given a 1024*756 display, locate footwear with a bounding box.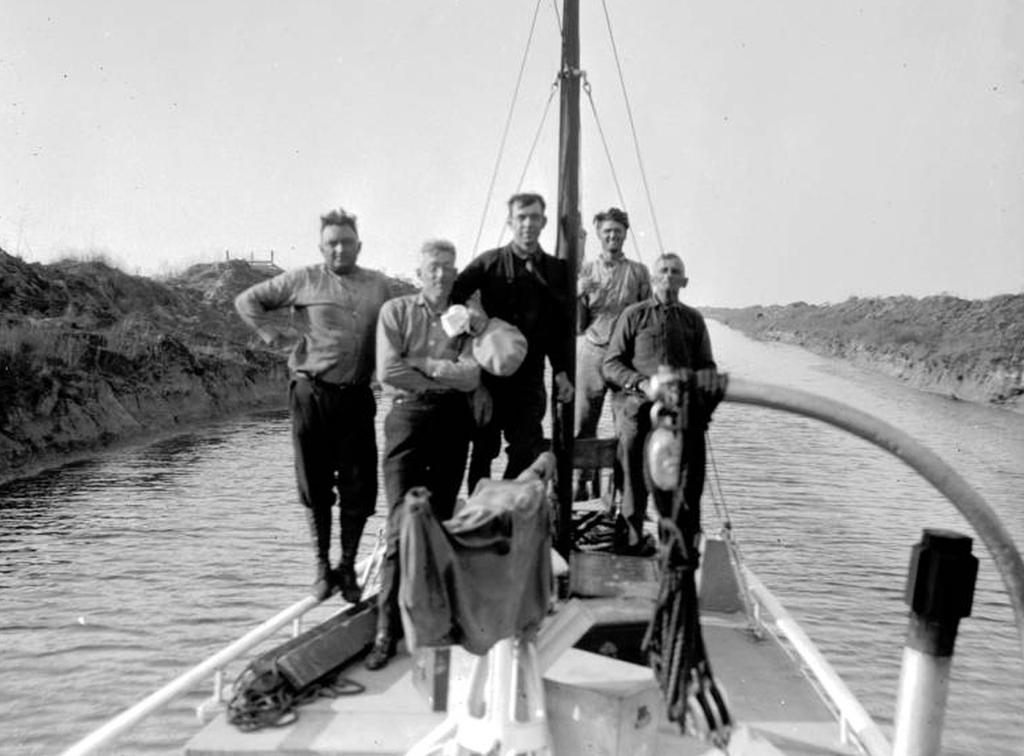
Located: box(304, 506, 333, 605).
